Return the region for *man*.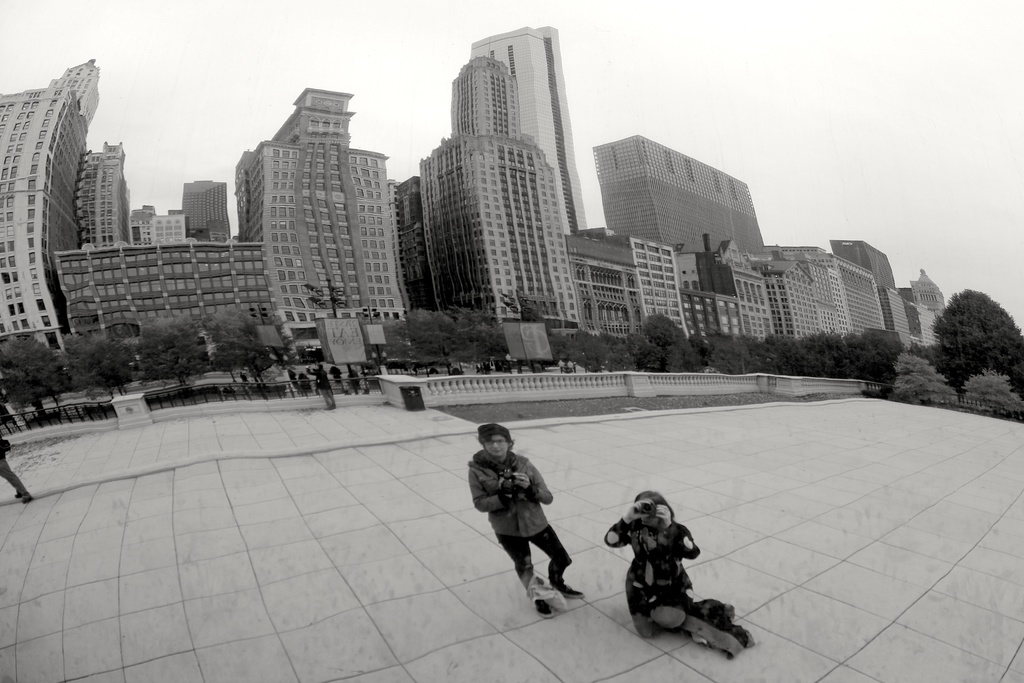
box(476, 431, 588, 624).
